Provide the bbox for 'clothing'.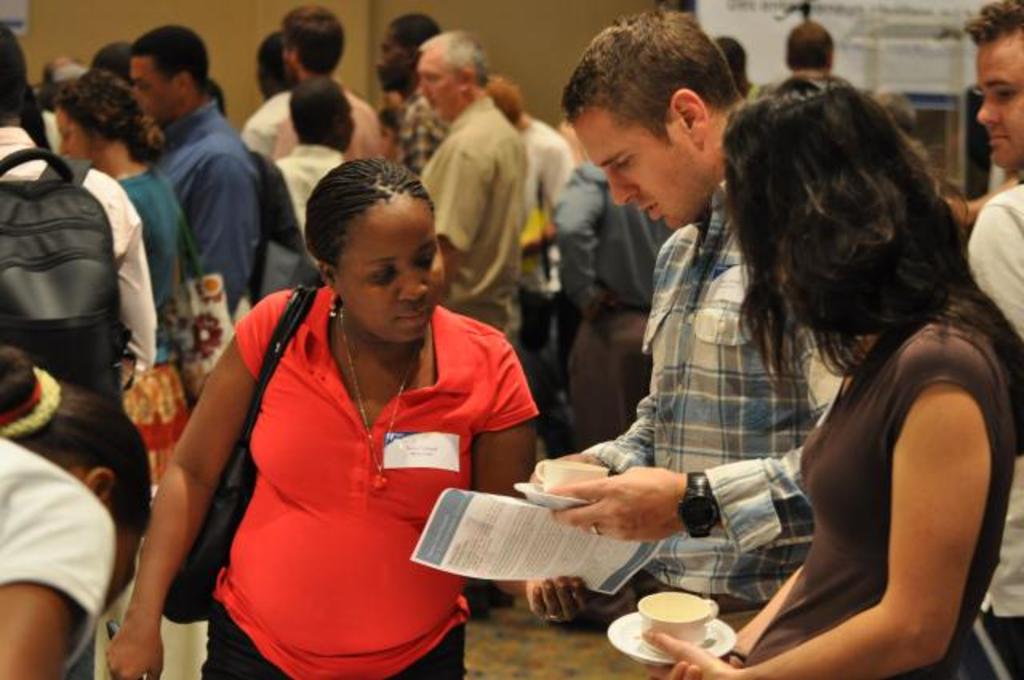
563/174/835/603.
